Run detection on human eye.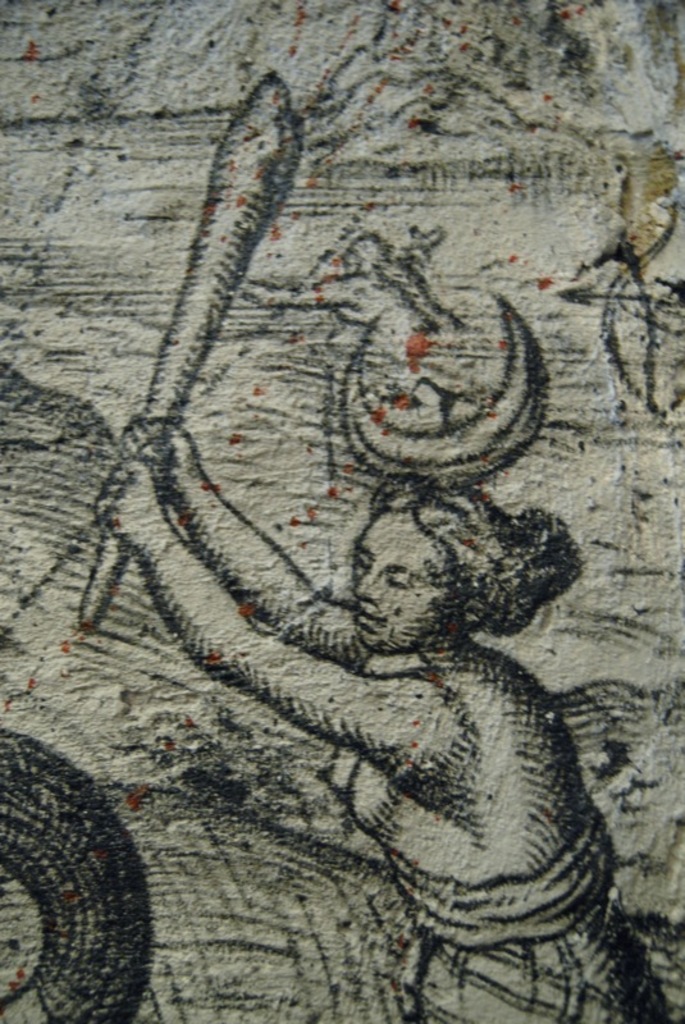
Result: [351,553,373,572].
